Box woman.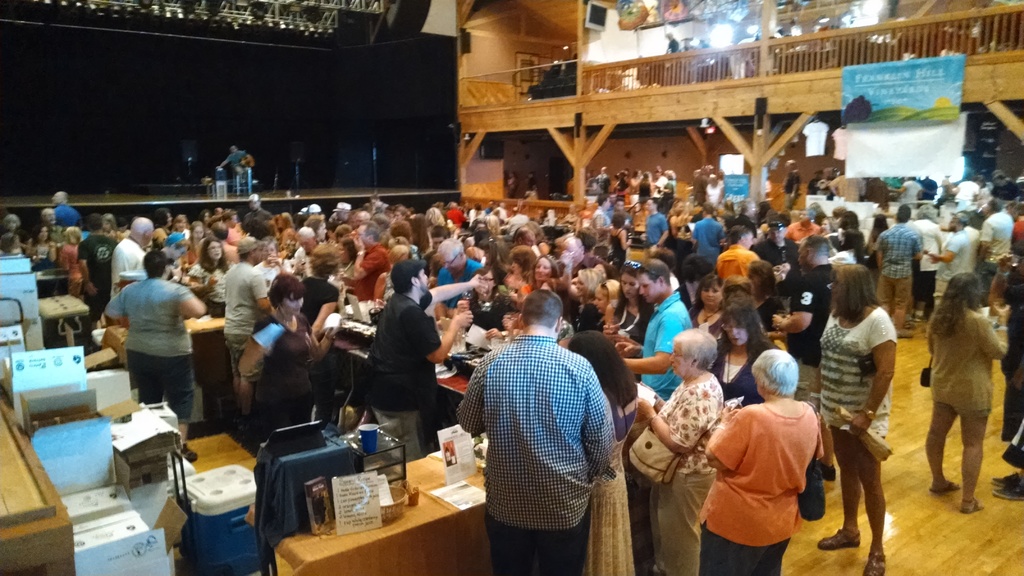
{"x1": 921, "y1": 264, "x2": 1007, "y2": 516}.
